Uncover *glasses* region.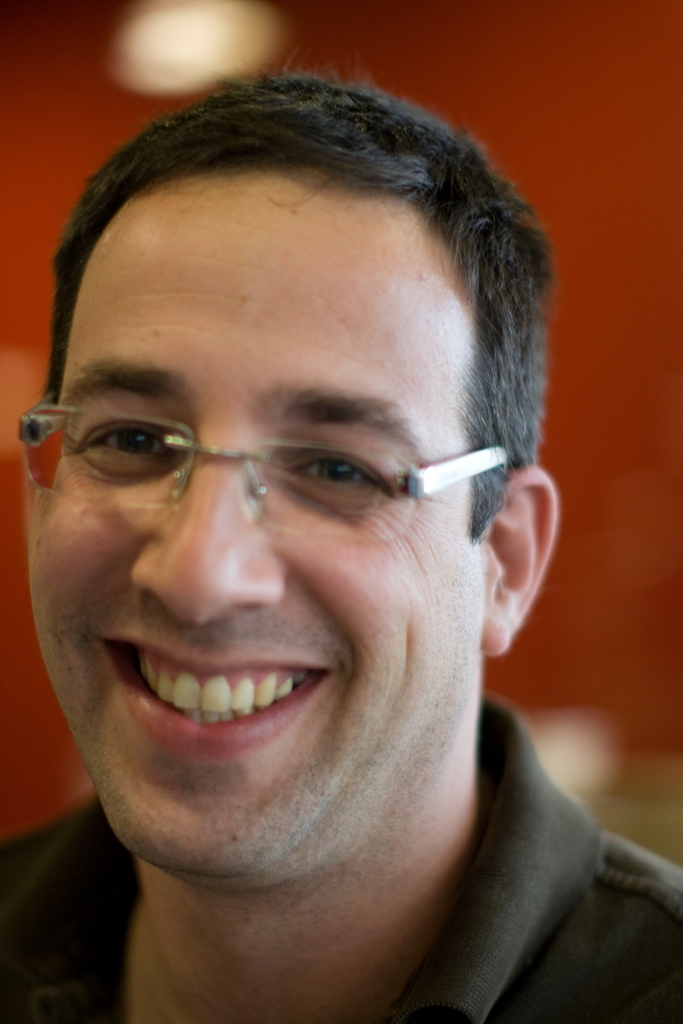
Uncovered: bbox=(16, 388, 520, 550).
